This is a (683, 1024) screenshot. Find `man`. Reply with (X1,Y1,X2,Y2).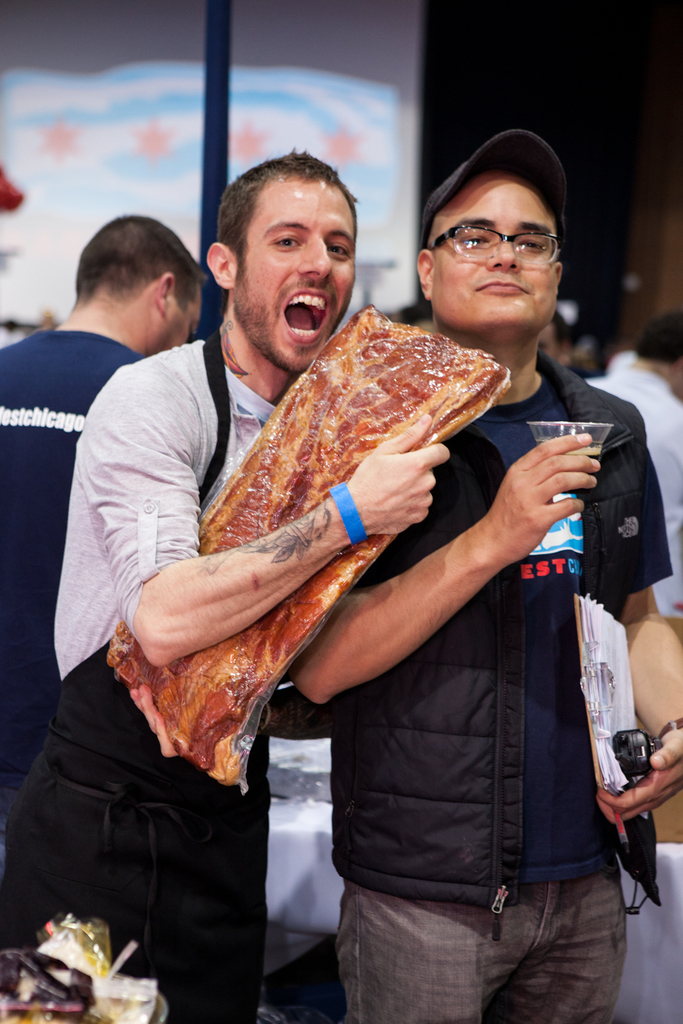
(286,127,682,1023).
